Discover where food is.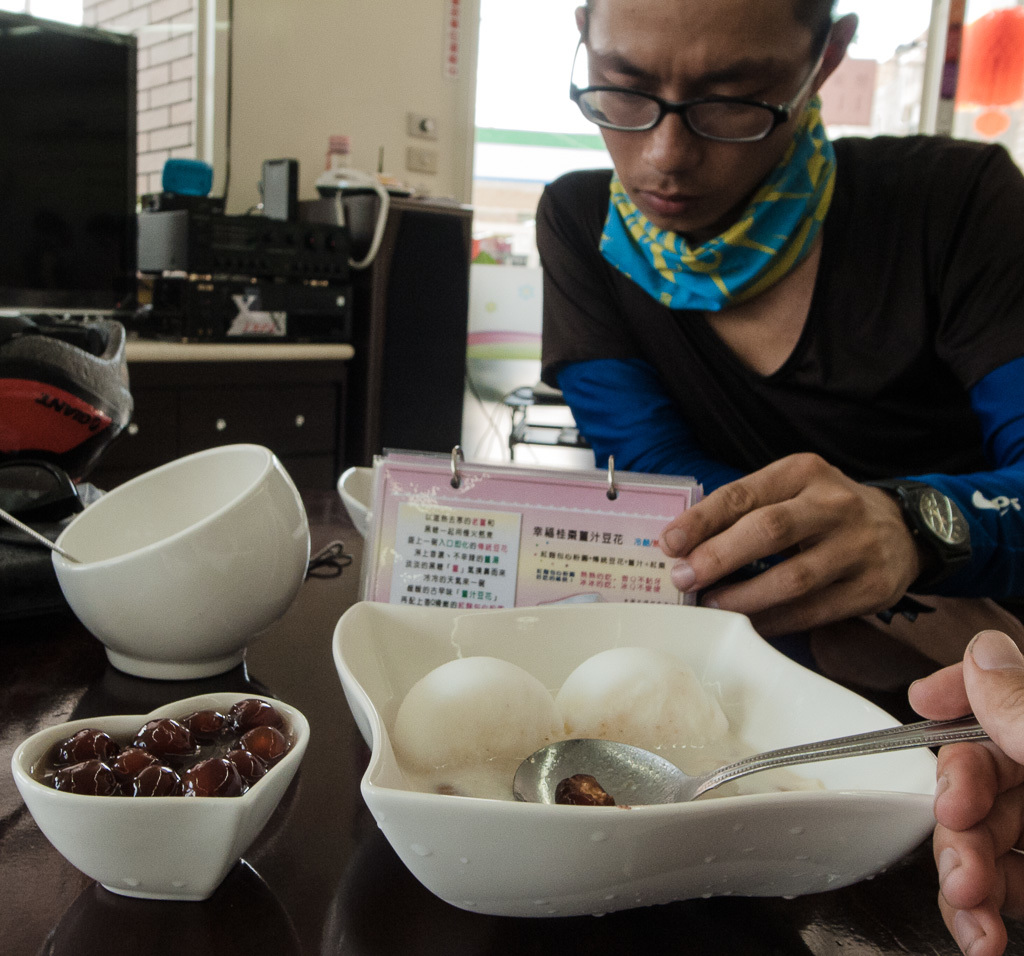
Discovered at bbox=(556, 644, 732, 744).
